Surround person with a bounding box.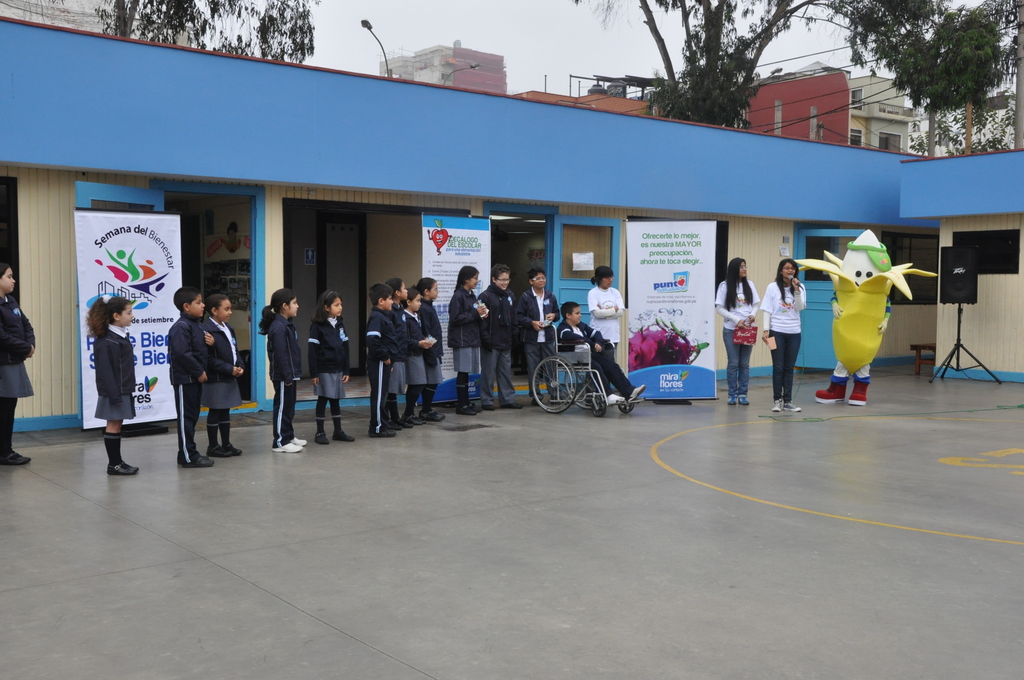
0:260:40:467.
